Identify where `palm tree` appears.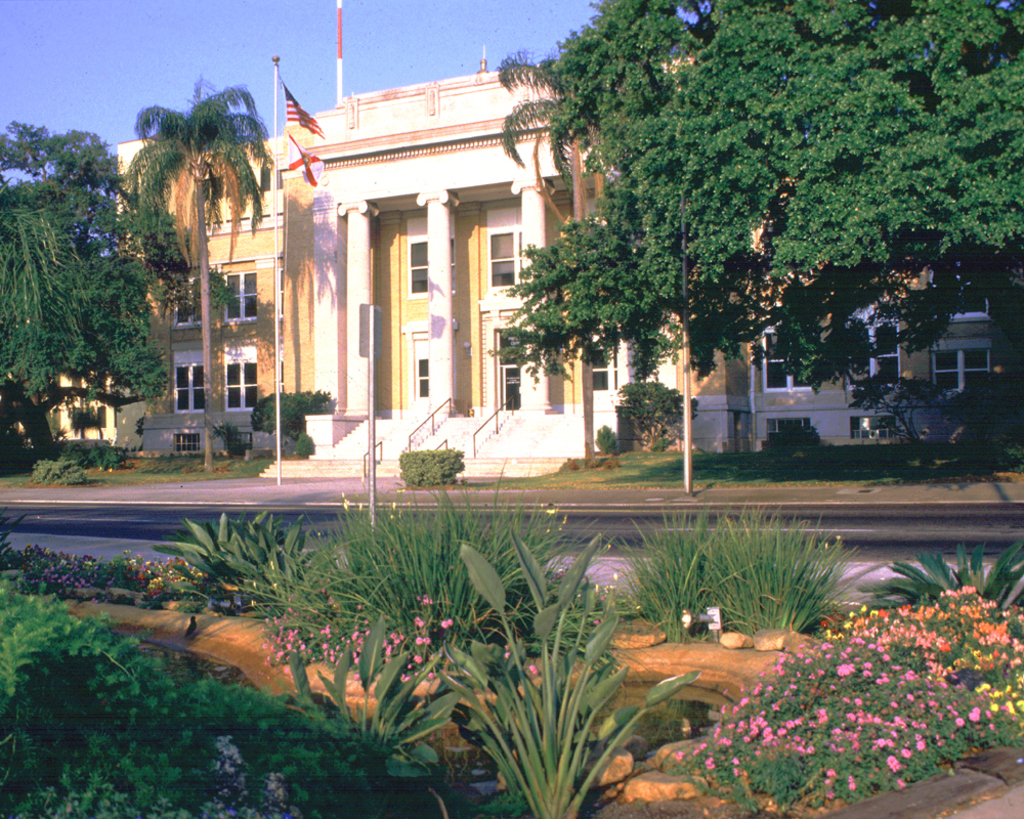
Appears at l=142, t=68, r=260, b=440.
